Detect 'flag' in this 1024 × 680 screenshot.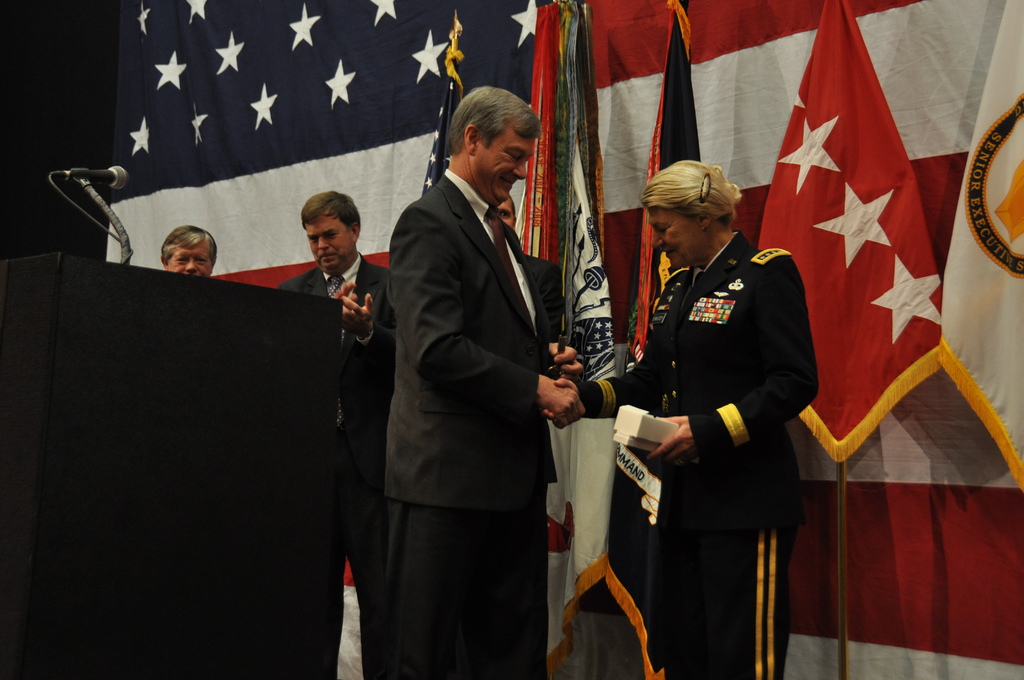
Detection: x1=602, y1=0, x2=698, y2=679.
